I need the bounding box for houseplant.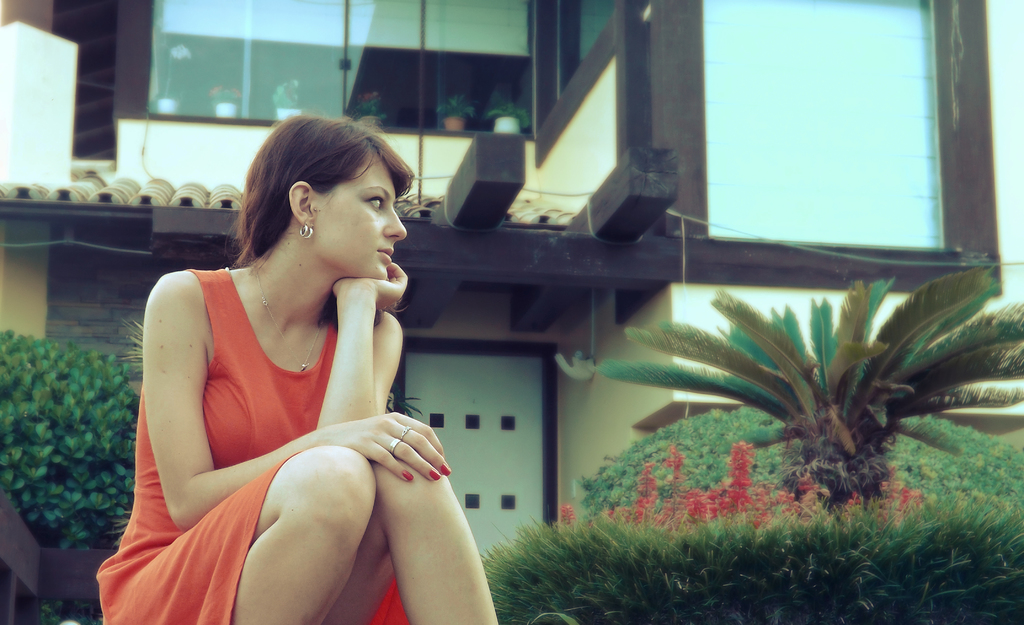
Here it is: (left=353, top=86, right=388, bottom=133).
